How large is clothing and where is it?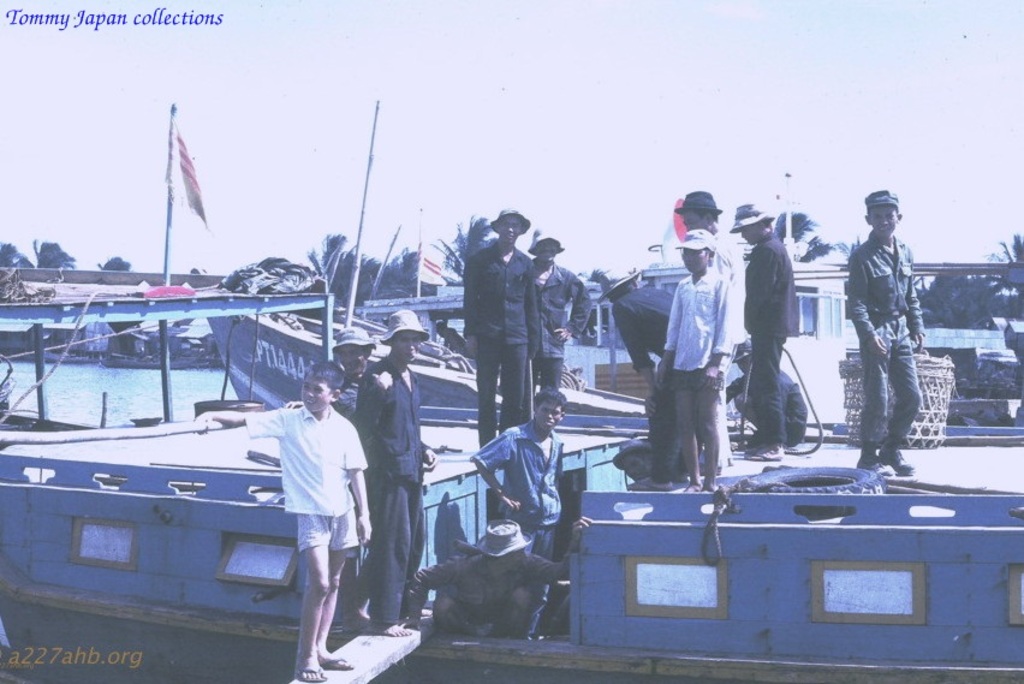
Bounding box: [left=739, top=222, right=792, bottom=450].
